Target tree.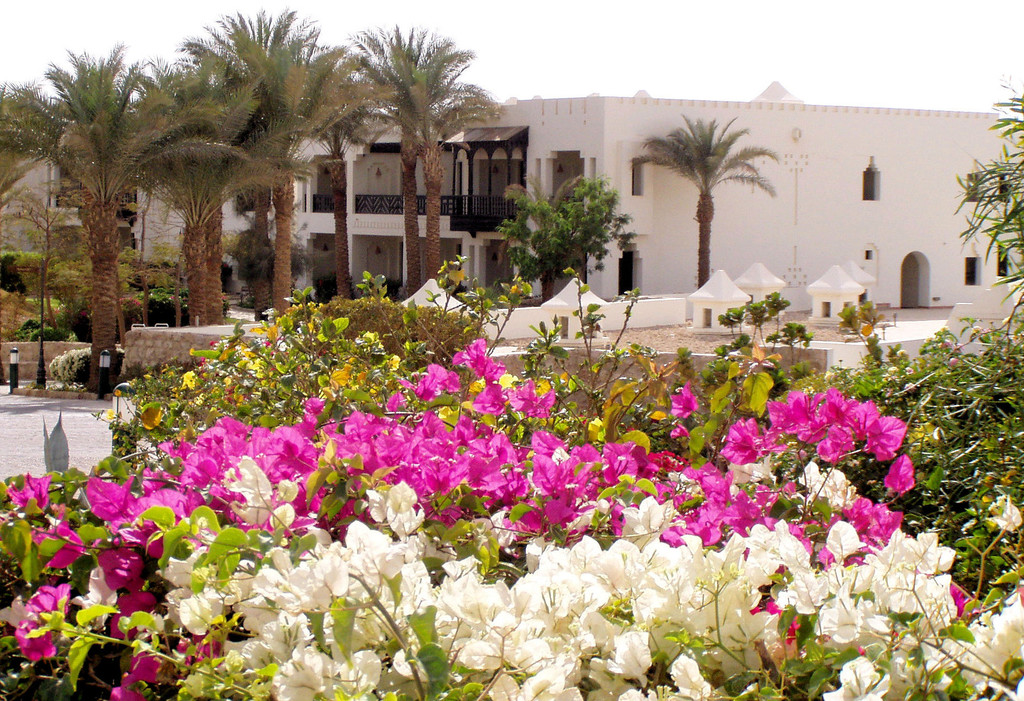
Target region: [x1=175, y1=4, x2=380, y2=315].
